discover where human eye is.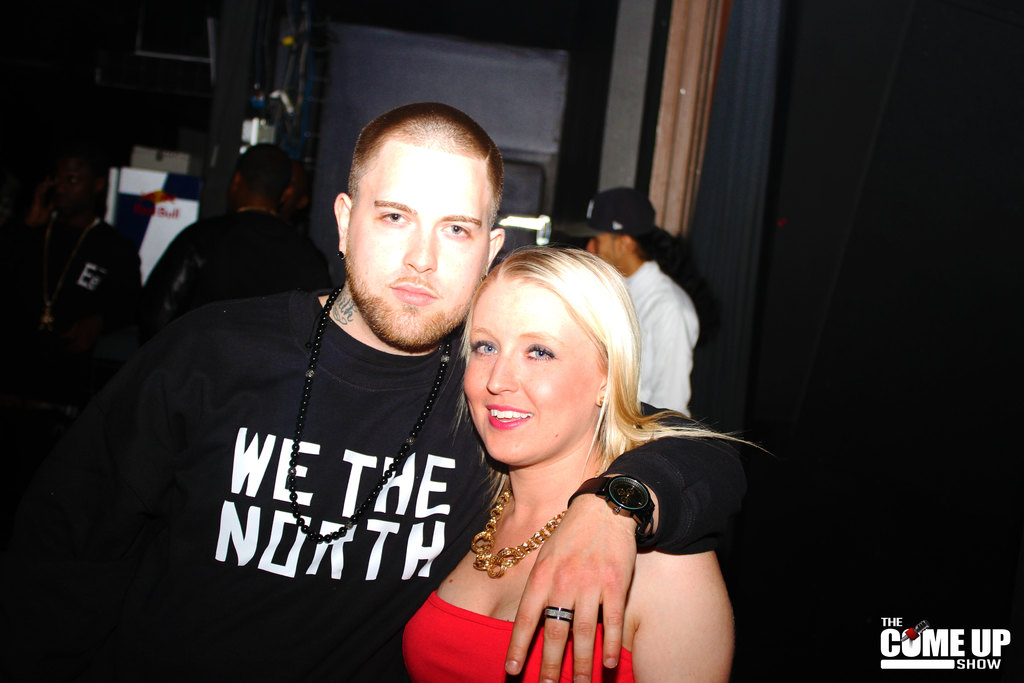
Discovered at pyautogui.locateOnScreen(522, 343, 557, 362).
